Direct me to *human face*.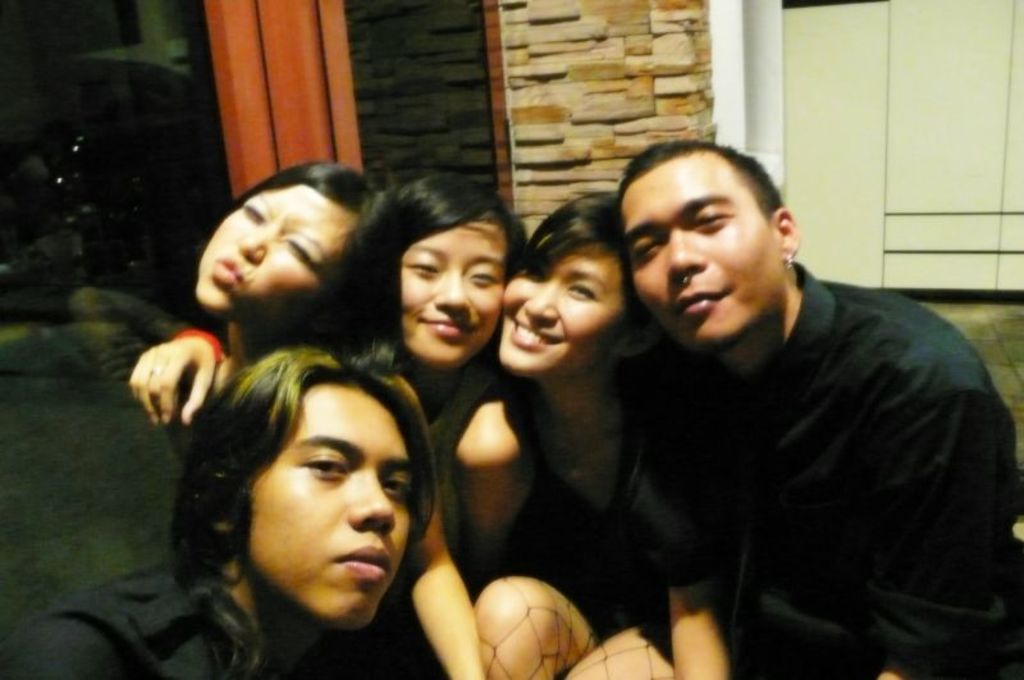
Direction: (left=503, top=246, right=617, bottom=375).
